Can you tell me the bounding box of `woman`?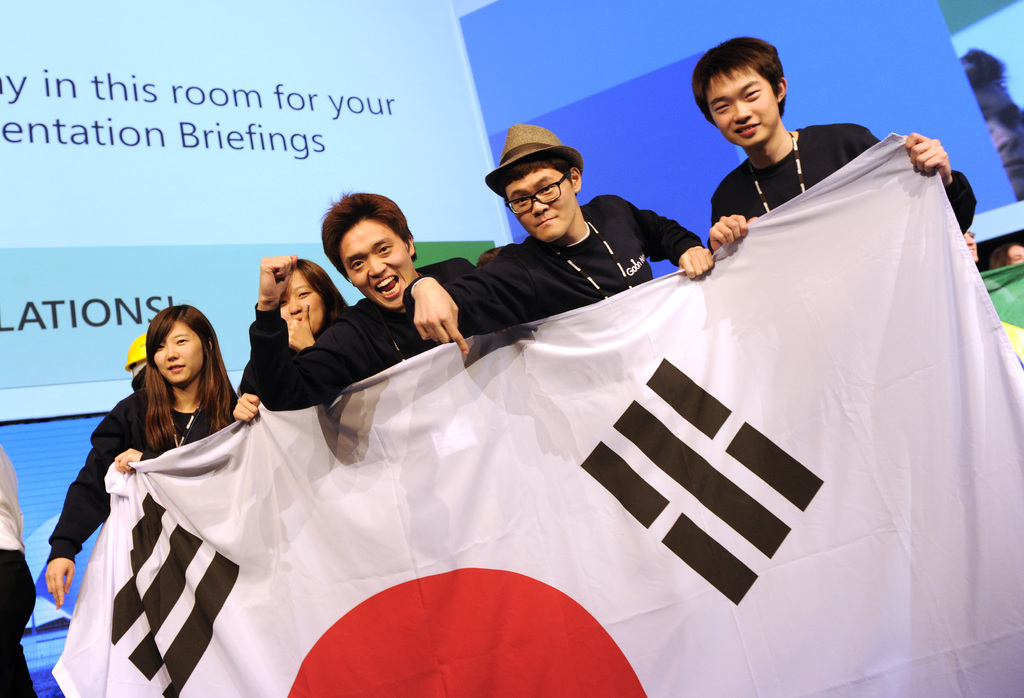
[231,259,348,423].
